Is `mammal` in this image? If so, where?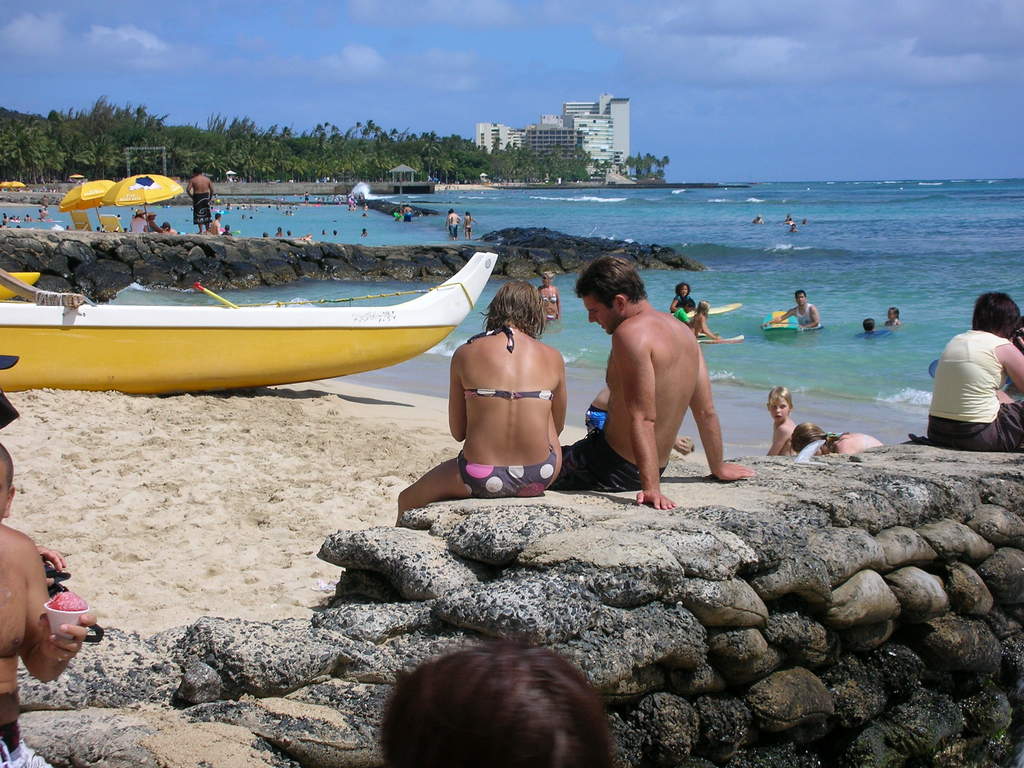
Yes, at bbox=(346, 200, 360, 212).
